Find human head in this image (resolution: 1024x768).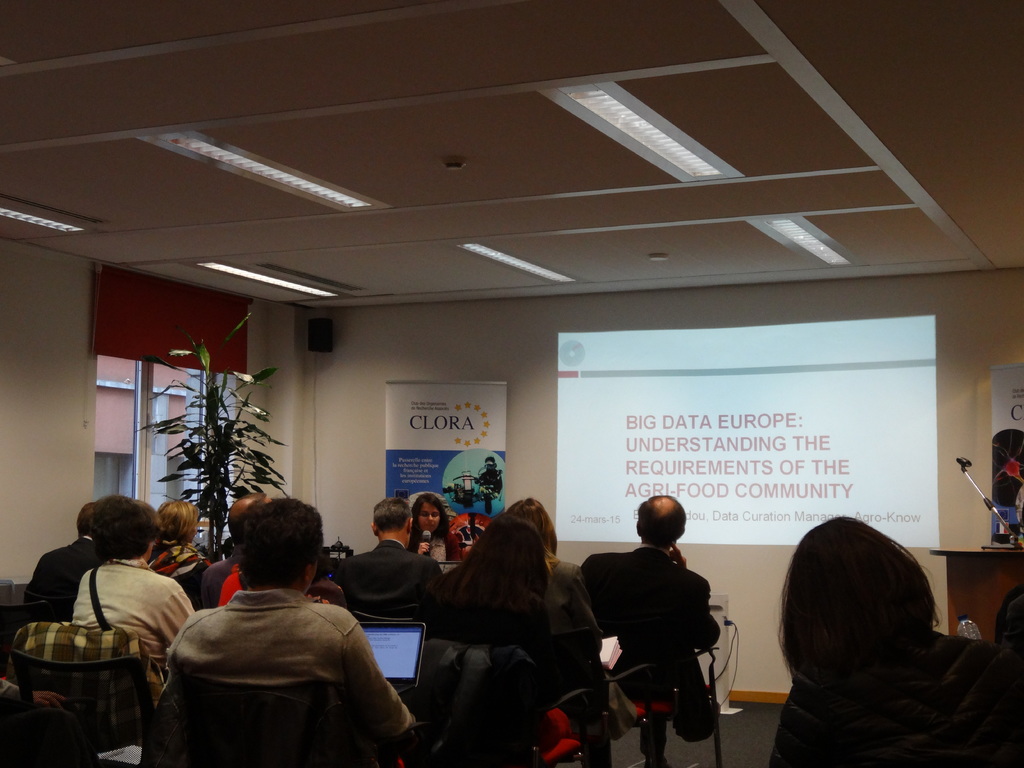
411 491 447 535.
